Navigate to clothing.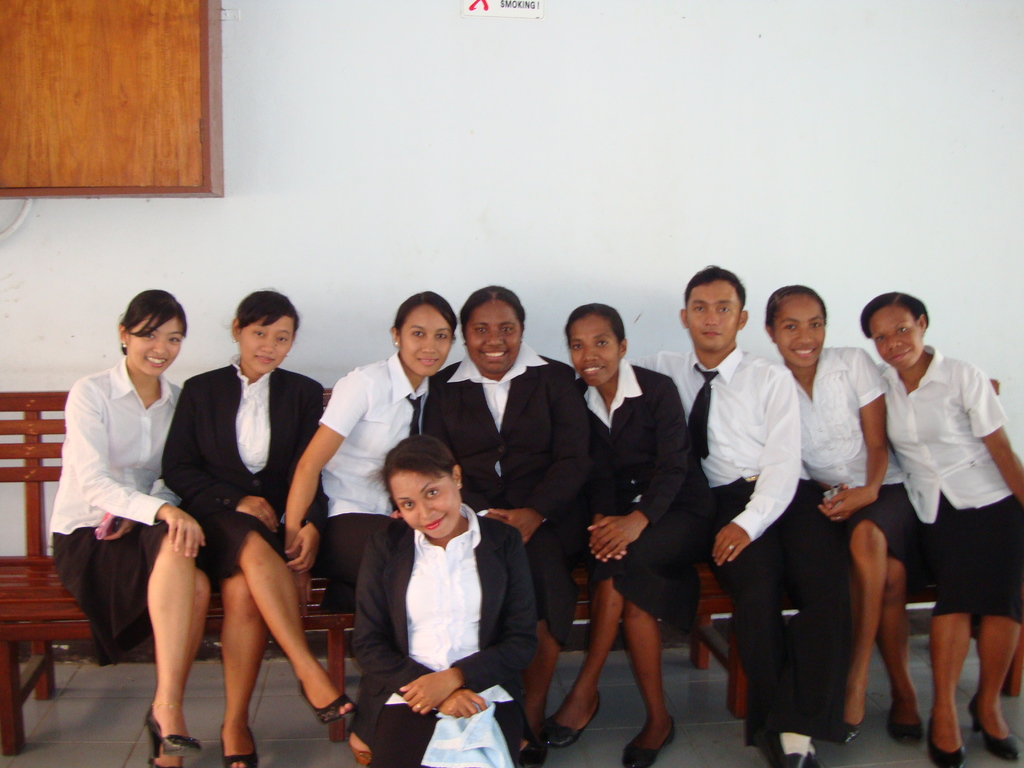
Navigation target: 422,338,591,648.
